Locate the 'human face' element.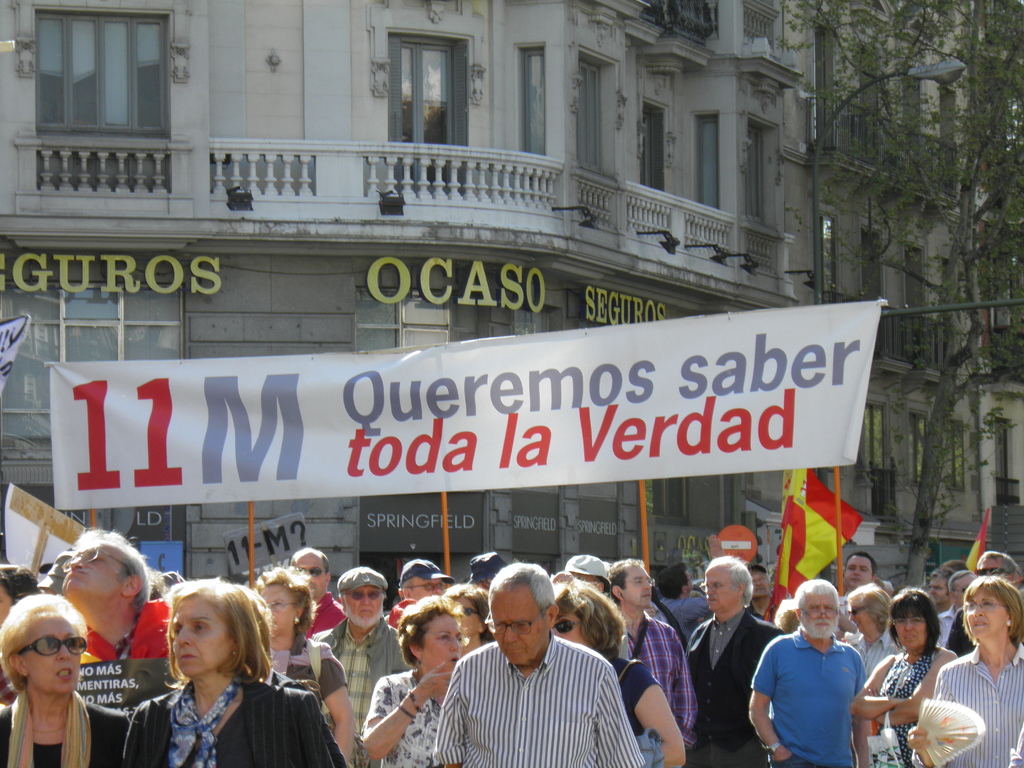
Element bbox: select_region(845, 599, 876, 632).
